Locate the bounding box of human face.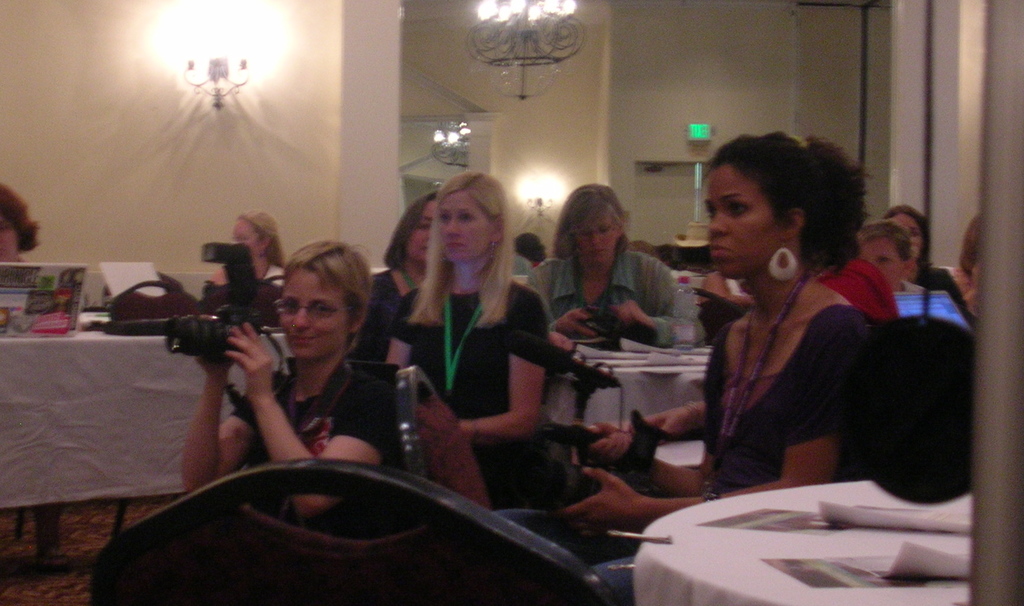
Bounding box: [865,237,899,283].
